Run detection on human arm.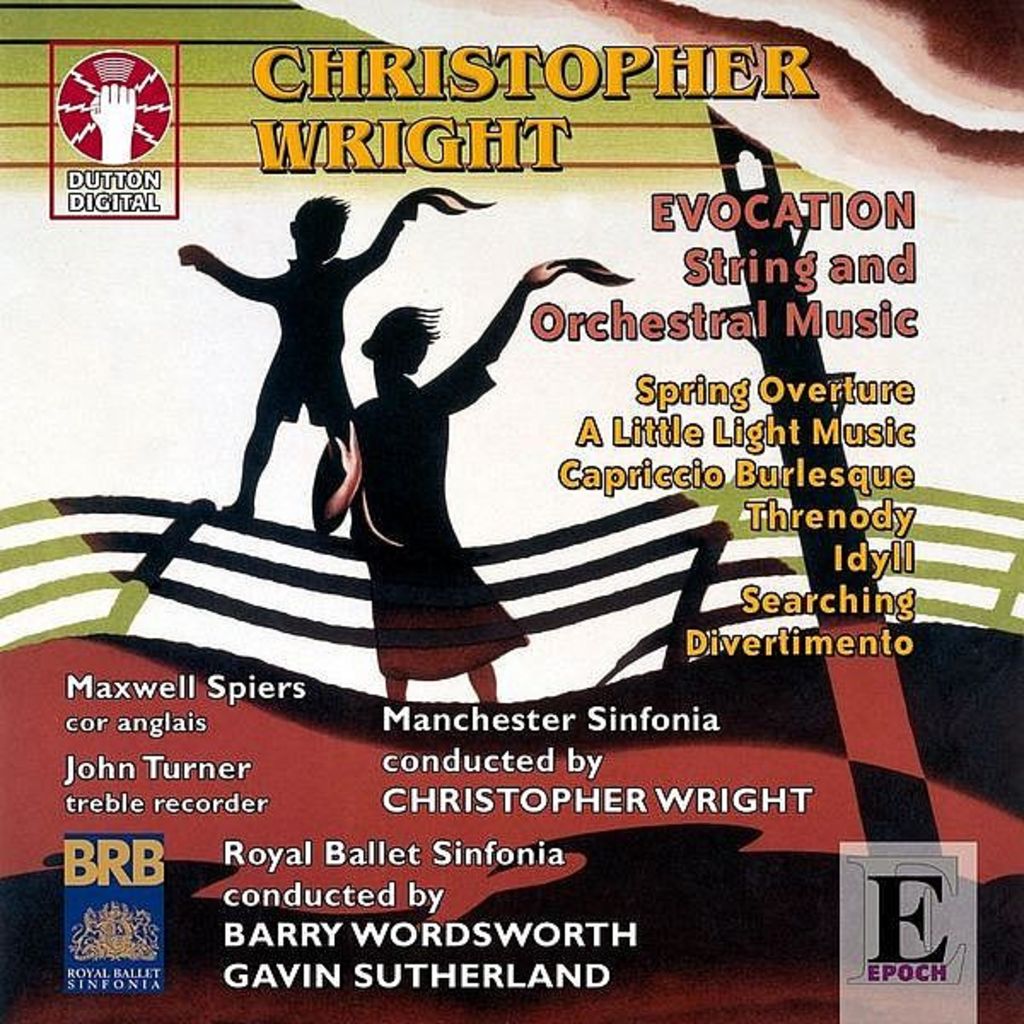
Result: x1=473 y1=258 x2=628 y2=367.
